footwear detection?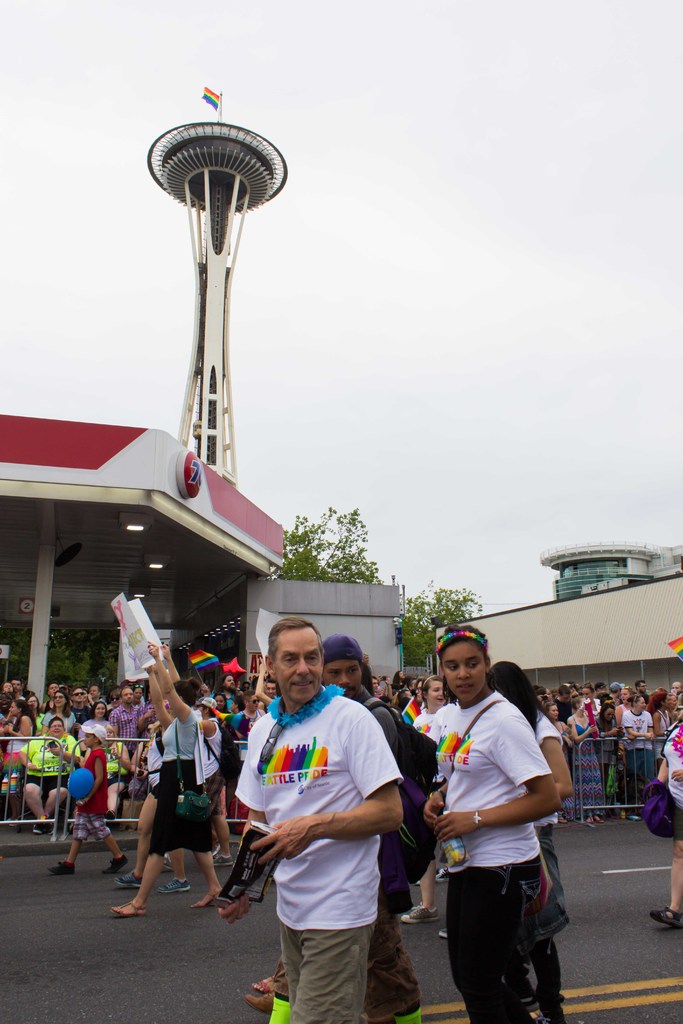
(x1=265, y1=991, x2=292, y2=1023)
